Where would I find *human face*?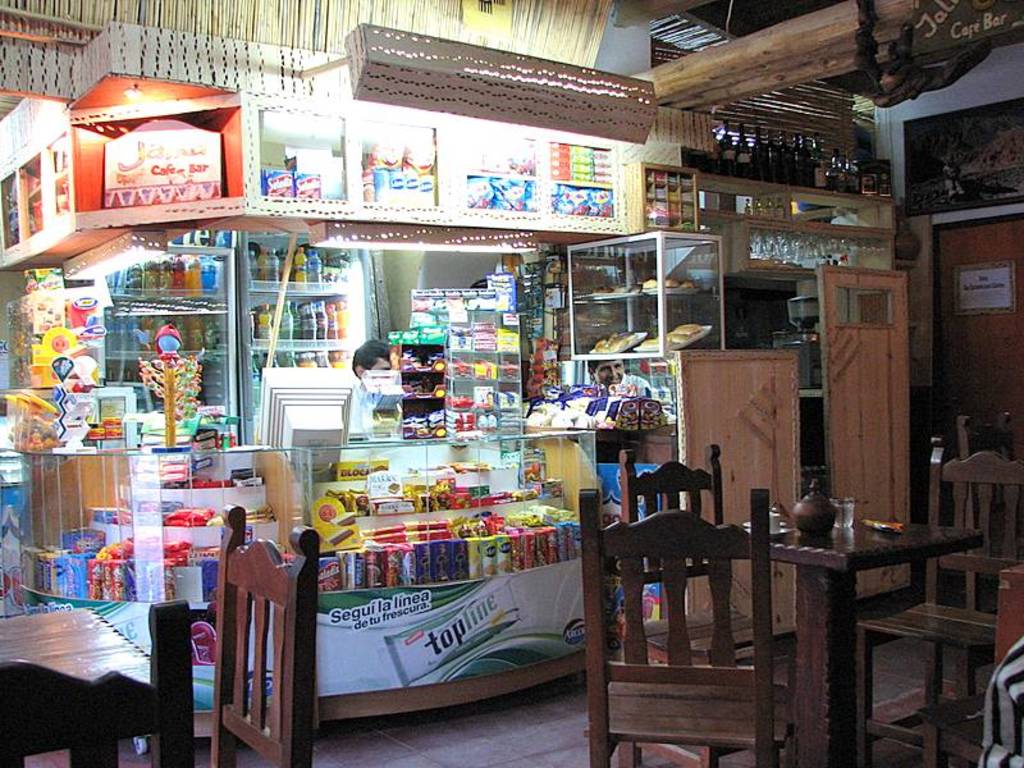
At bbox=[593, 355, 627, 385].
